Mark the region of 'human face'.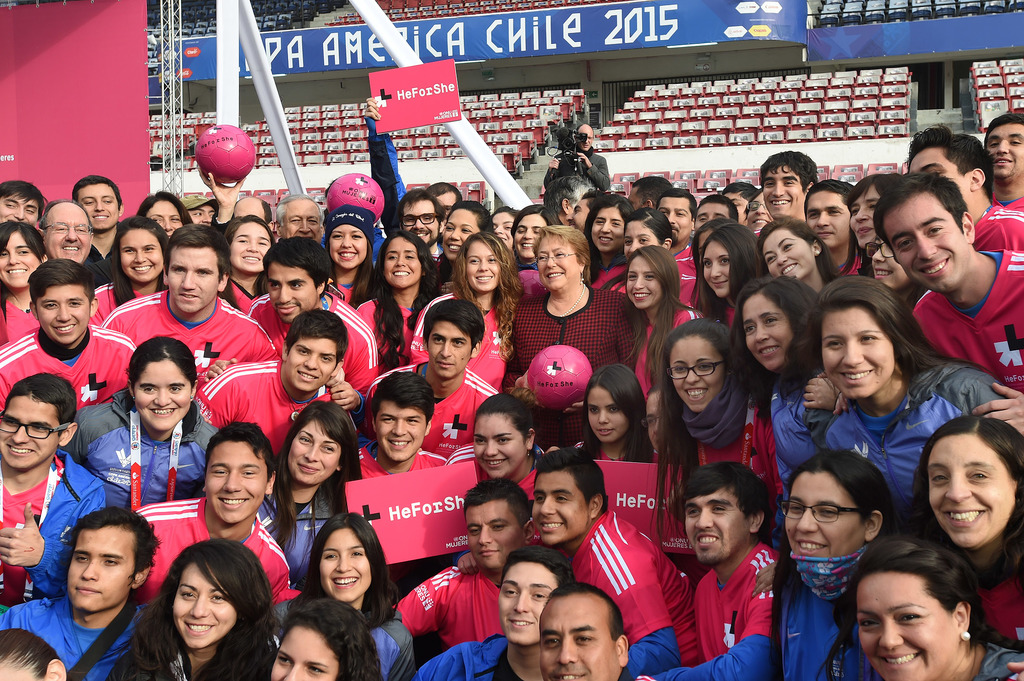
Region: 580, 127, 591, 150.
